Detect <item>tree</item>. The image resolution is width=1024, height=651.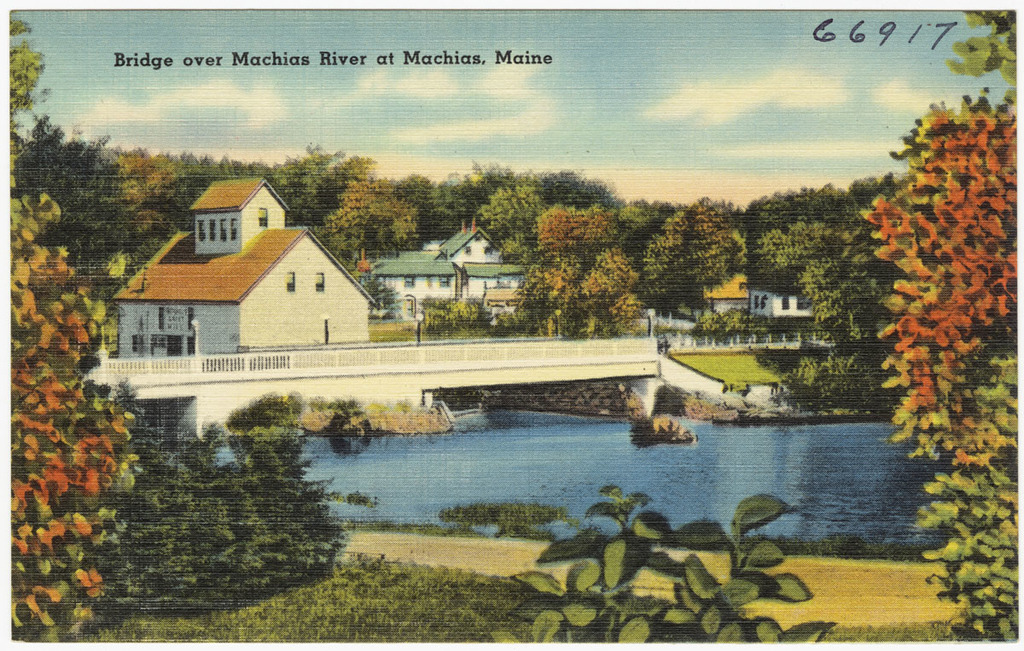
(x1=10, y1=119, x2=154, y2=253).
